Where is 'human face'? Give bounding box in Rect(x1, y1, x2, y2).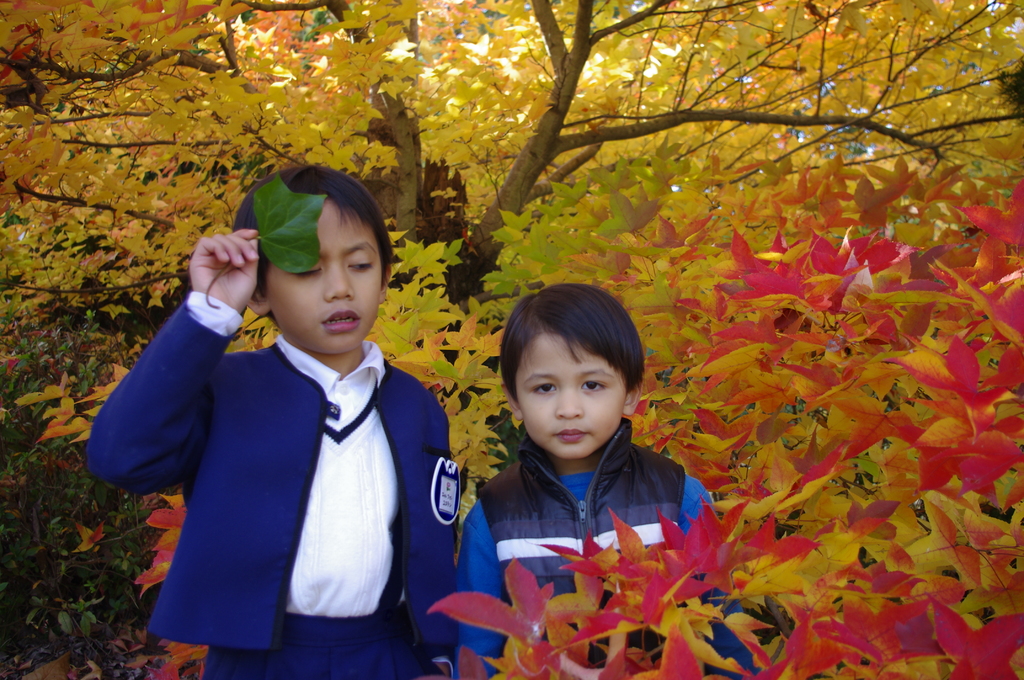
Rect(514, 334, 628, 459).
